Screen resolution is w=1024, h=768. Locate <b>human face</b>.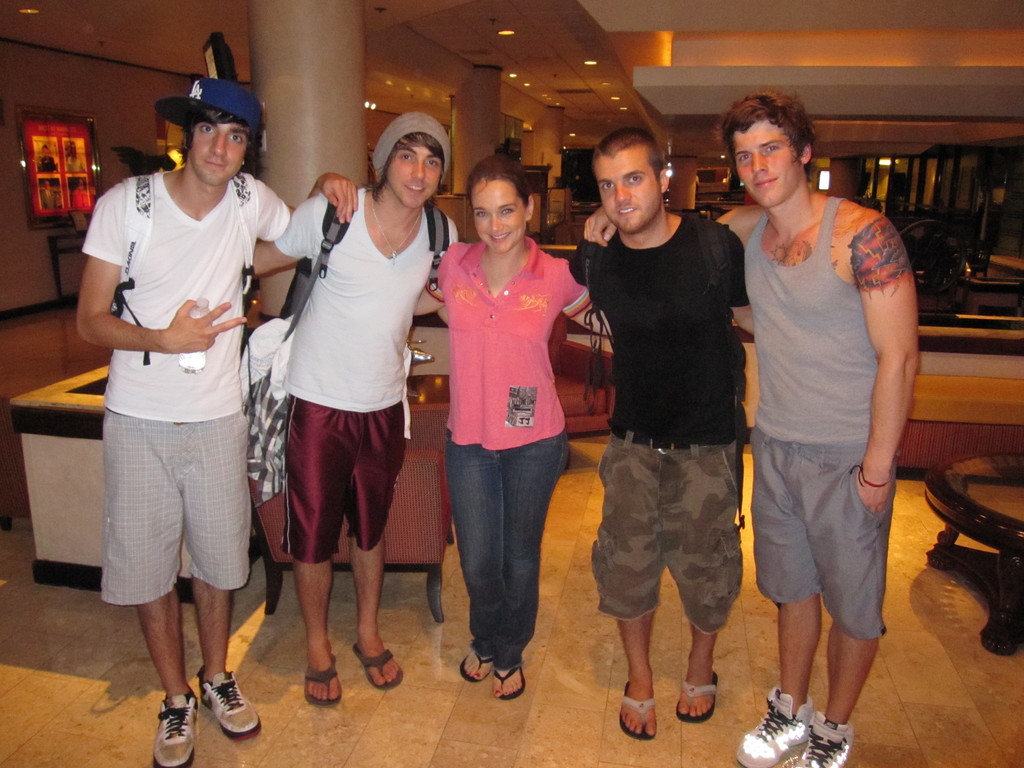
BBox(187, 125, 249, 186).
